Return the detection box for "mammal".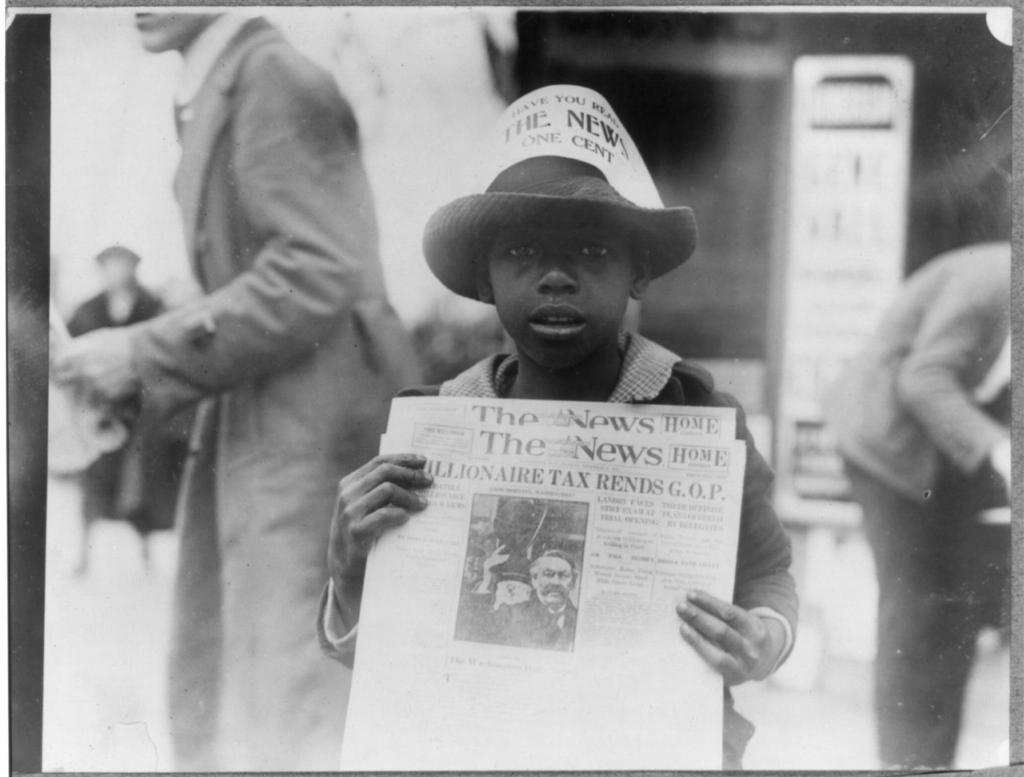
<bbox>321, 80, 798, 768</bbox>.
